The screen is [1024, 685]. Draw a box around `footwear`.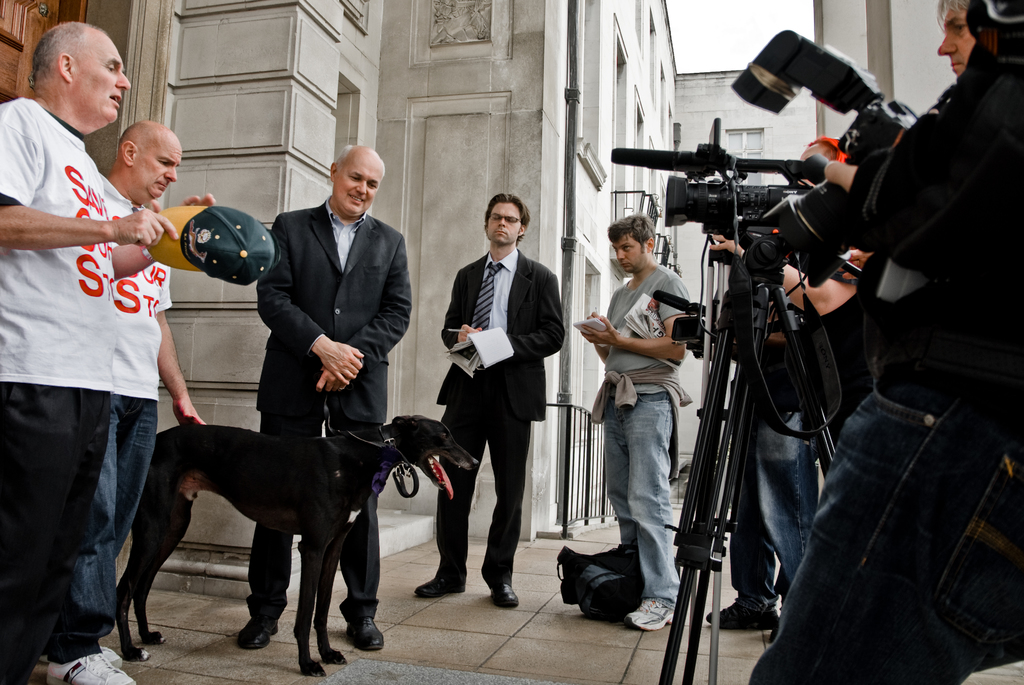
{"left": 488, "top": 585, "right": 521, "bottom": 611}.
